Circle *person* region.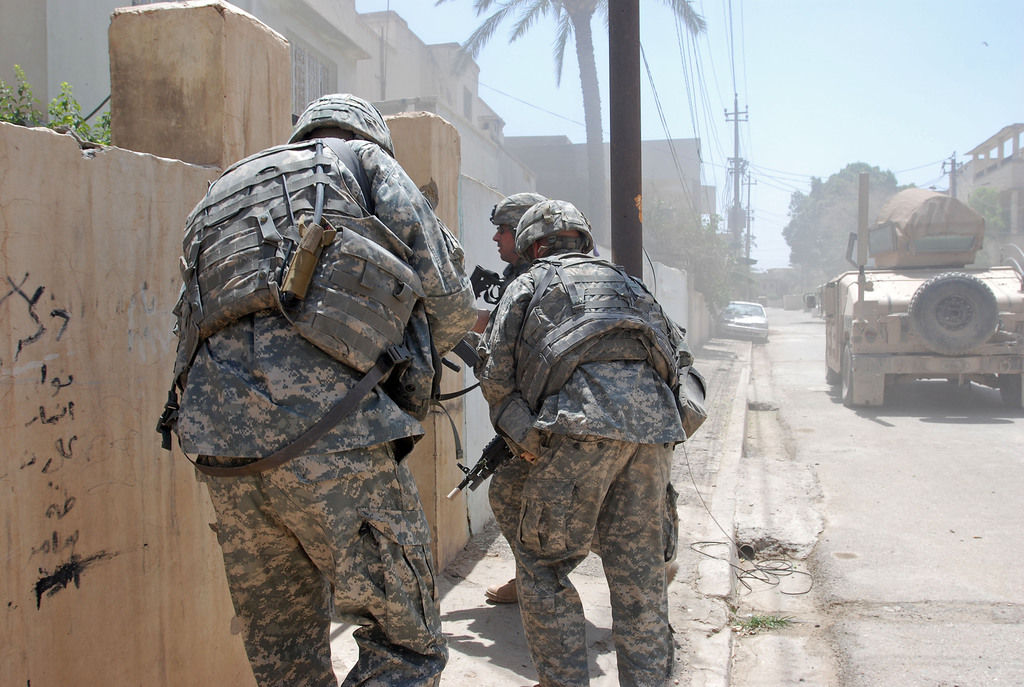
Region: [left=484, top=189, right=678, bottom=606].
